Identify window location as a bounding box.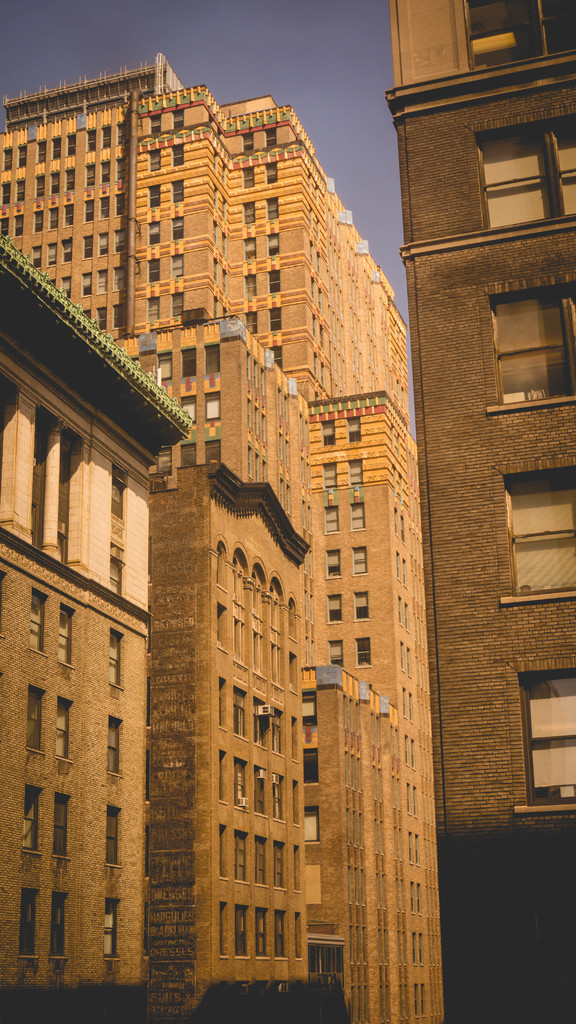
[250, 574, 262, 612].
